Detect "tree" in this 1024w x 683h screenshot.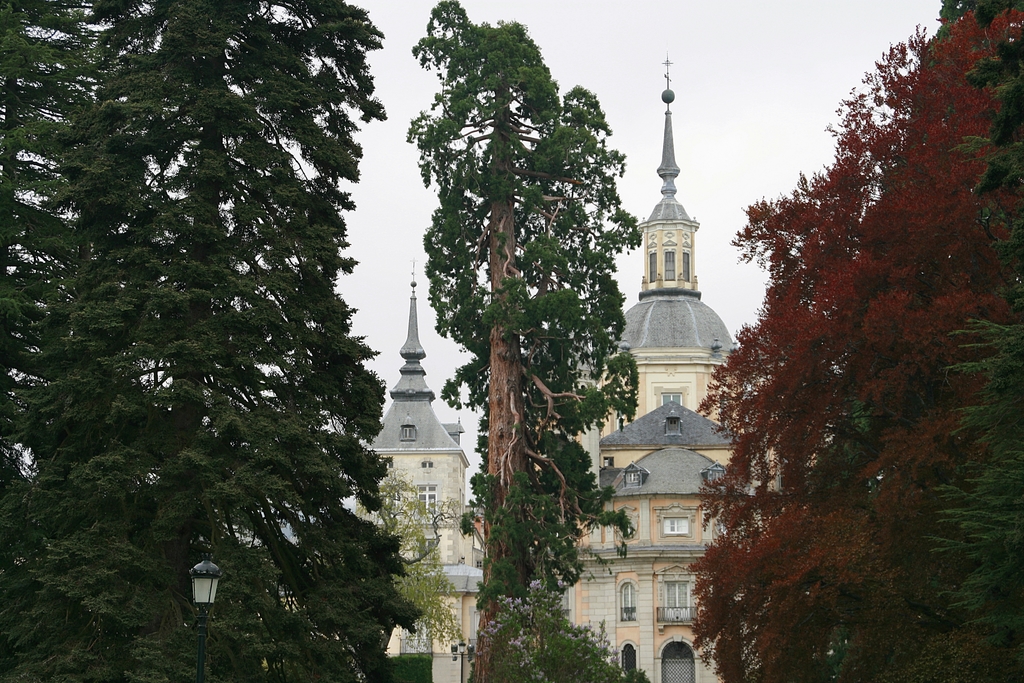
Detection: 408 3 641 682.
